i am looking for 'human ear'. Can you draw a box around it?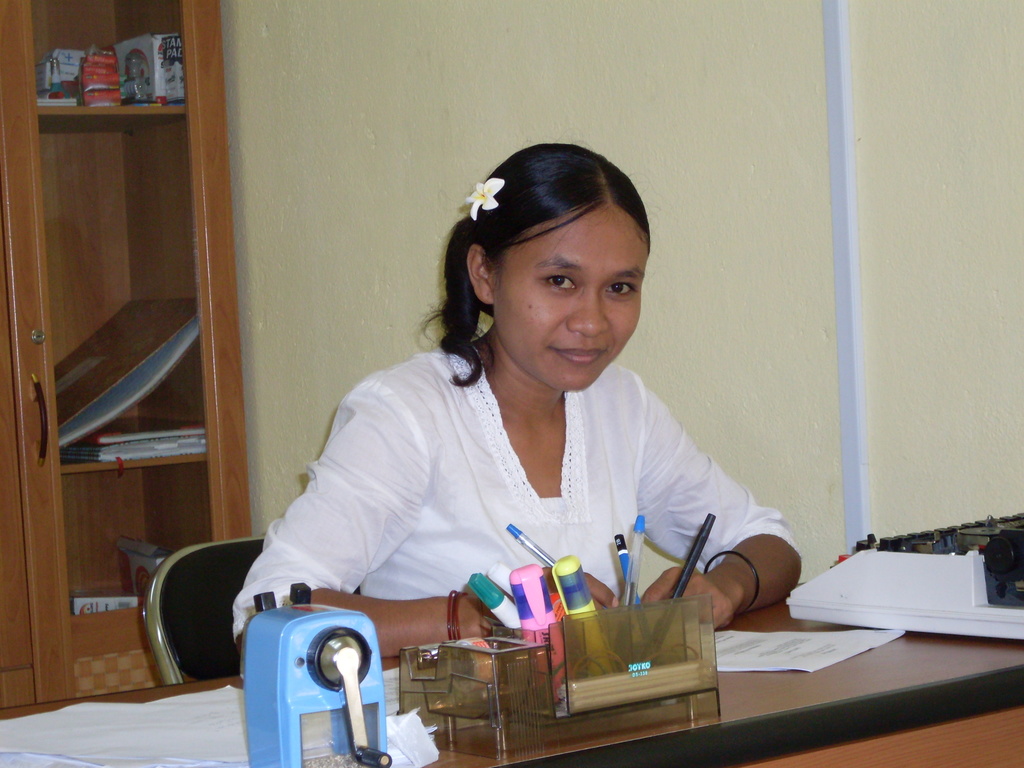
Sure, the bounding box is 467/244/490/303.
